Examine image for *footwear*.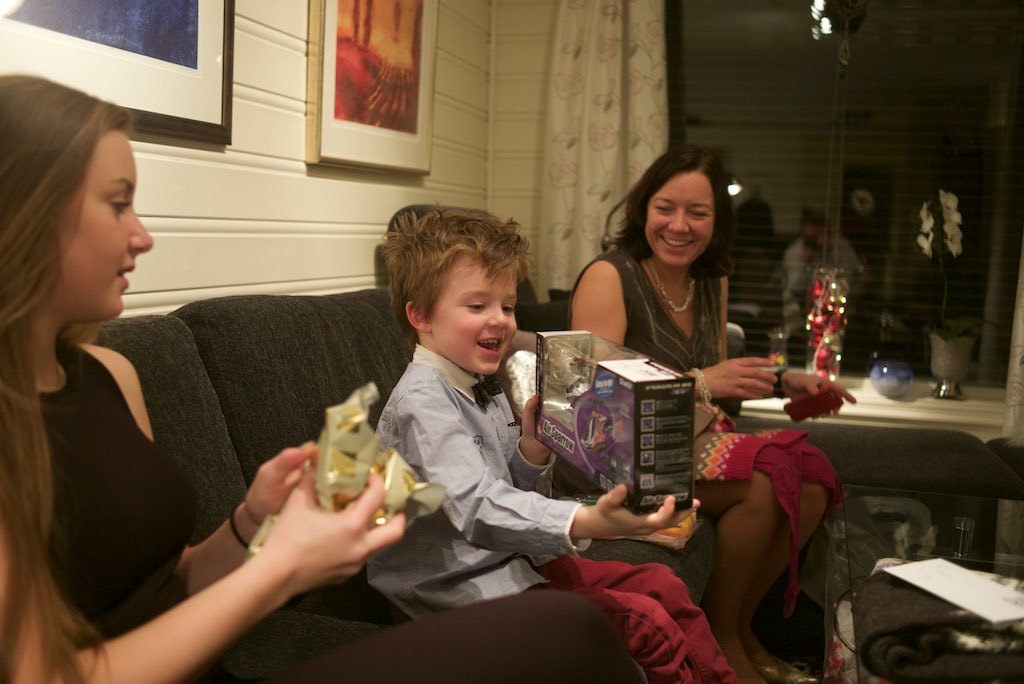
Examination result: 756, 663, 822, 683.
